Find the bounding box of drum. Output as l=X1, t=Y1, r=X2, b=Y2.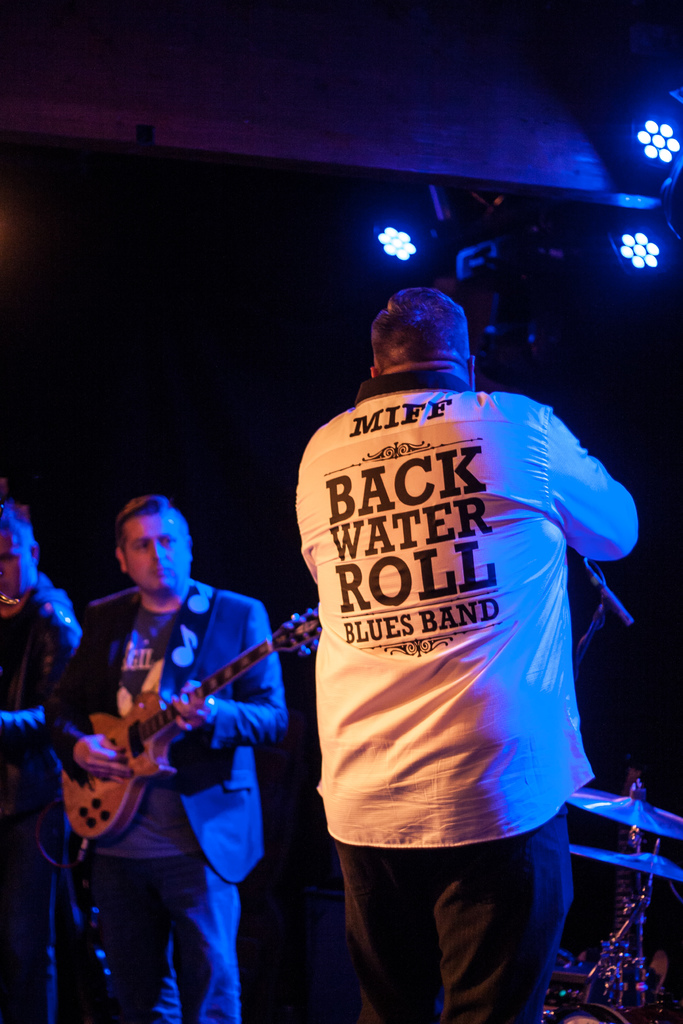
l=545, t=1005, r=682, b=1023.
